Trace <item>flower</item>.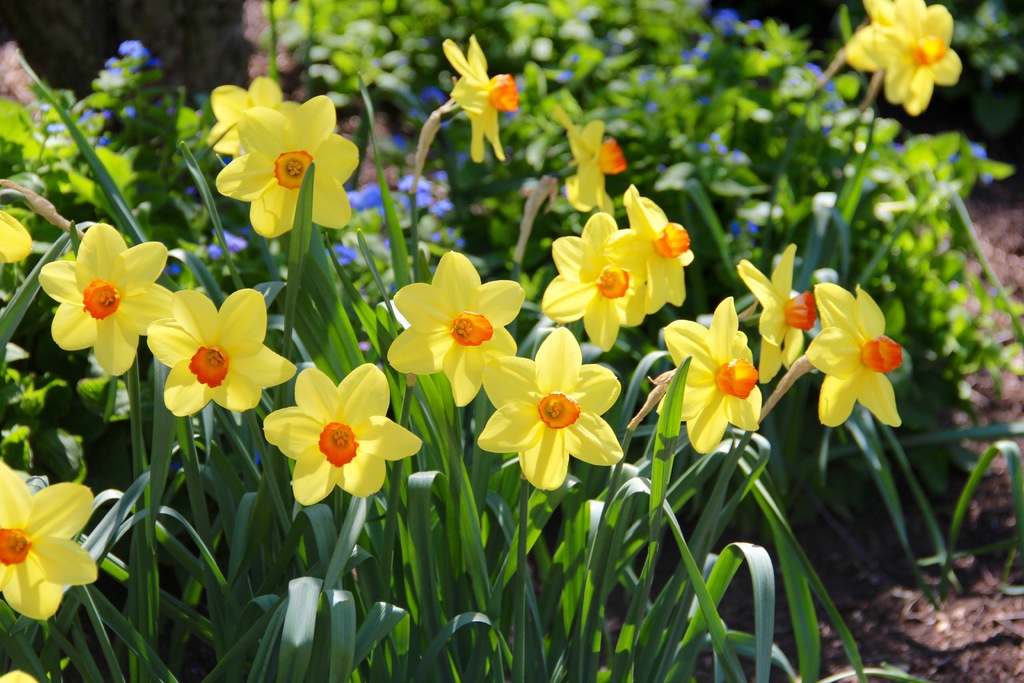
Traced to {"left": 845, "top": 2, "right": 965, "bottom": 118}.
